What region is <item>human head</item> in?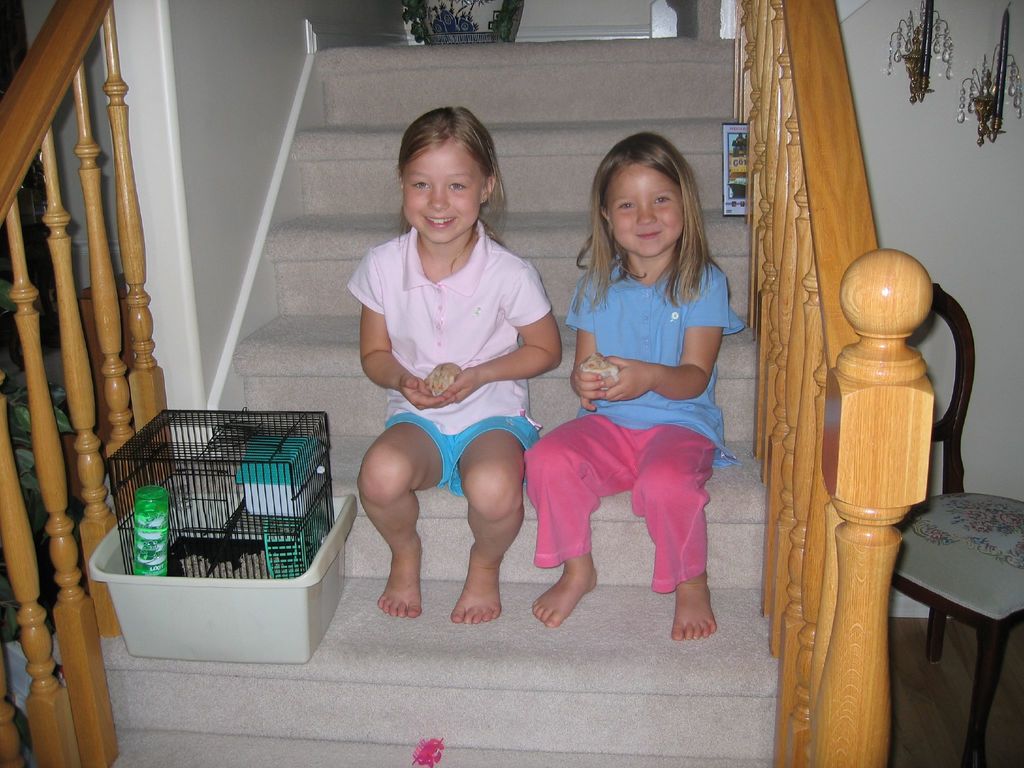
x1=387, y1=102, x2=515, y2=246.
